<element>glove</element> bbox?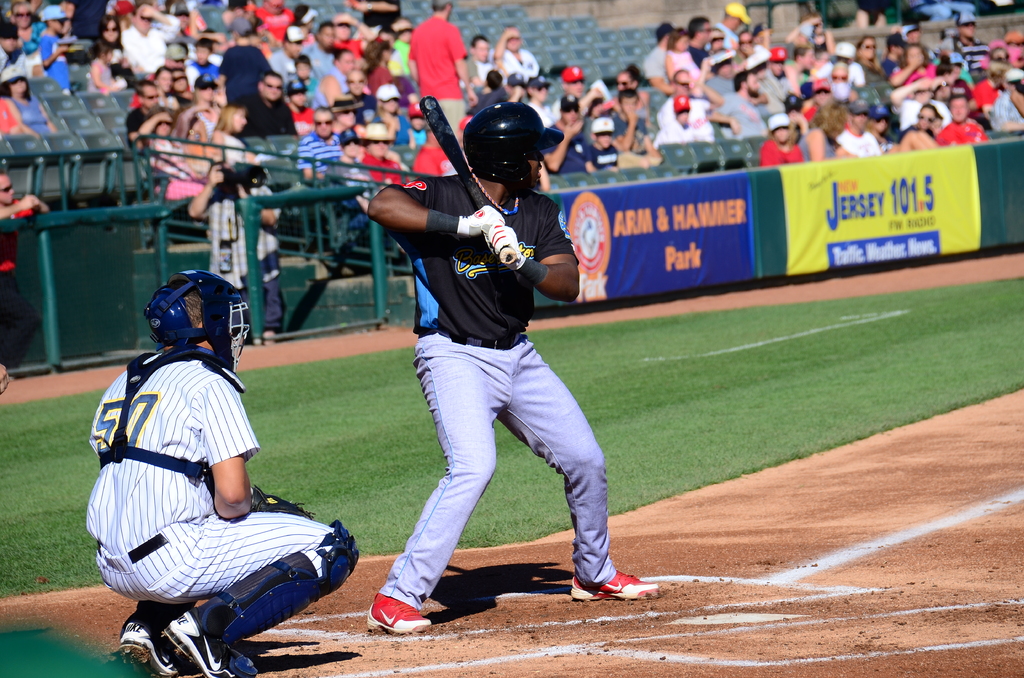
(490, 222, 523, 272)
